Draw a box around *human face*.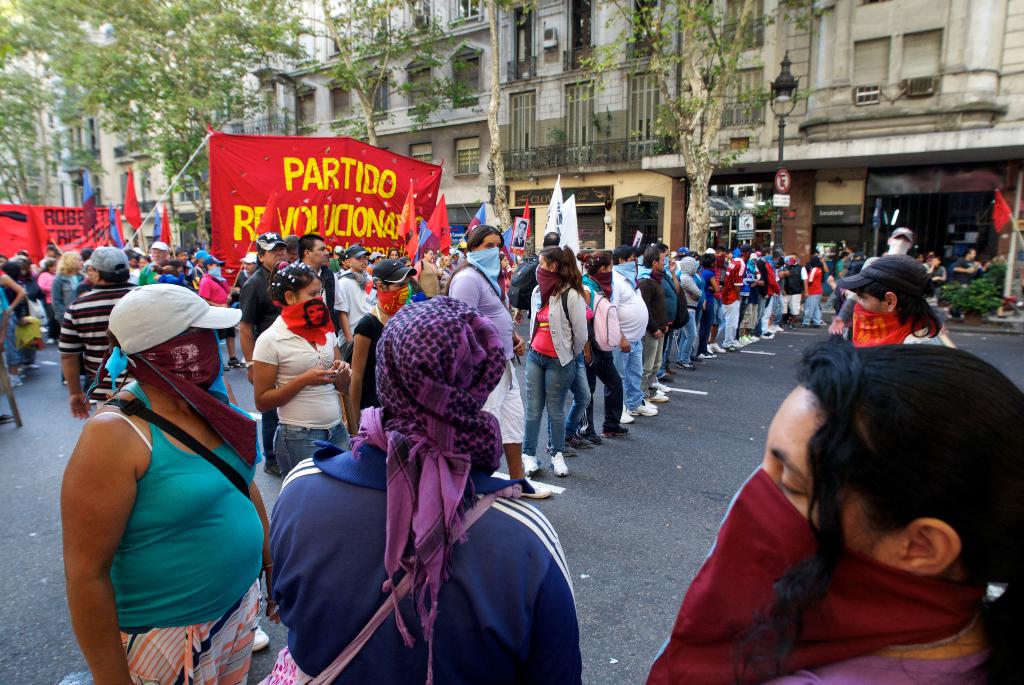
(851, 295, 891, 327).
